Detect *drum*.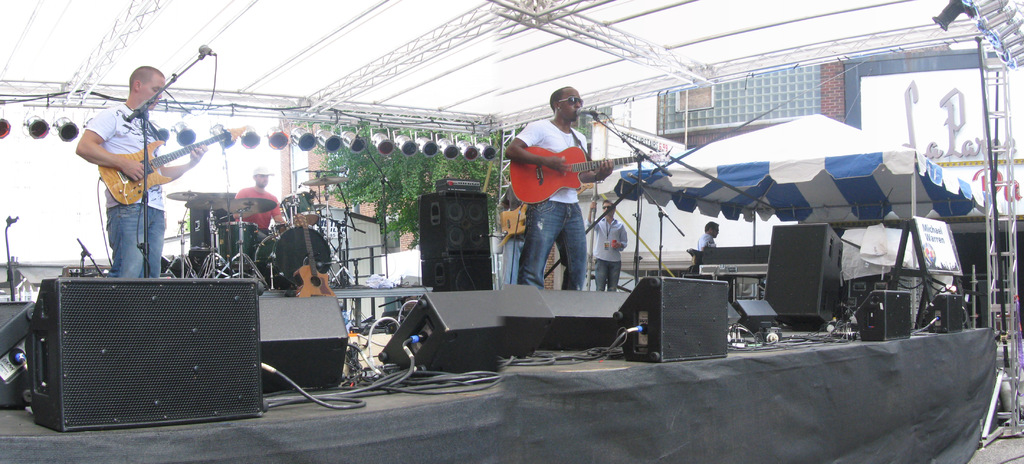
Detected at 216 222 257 269.
